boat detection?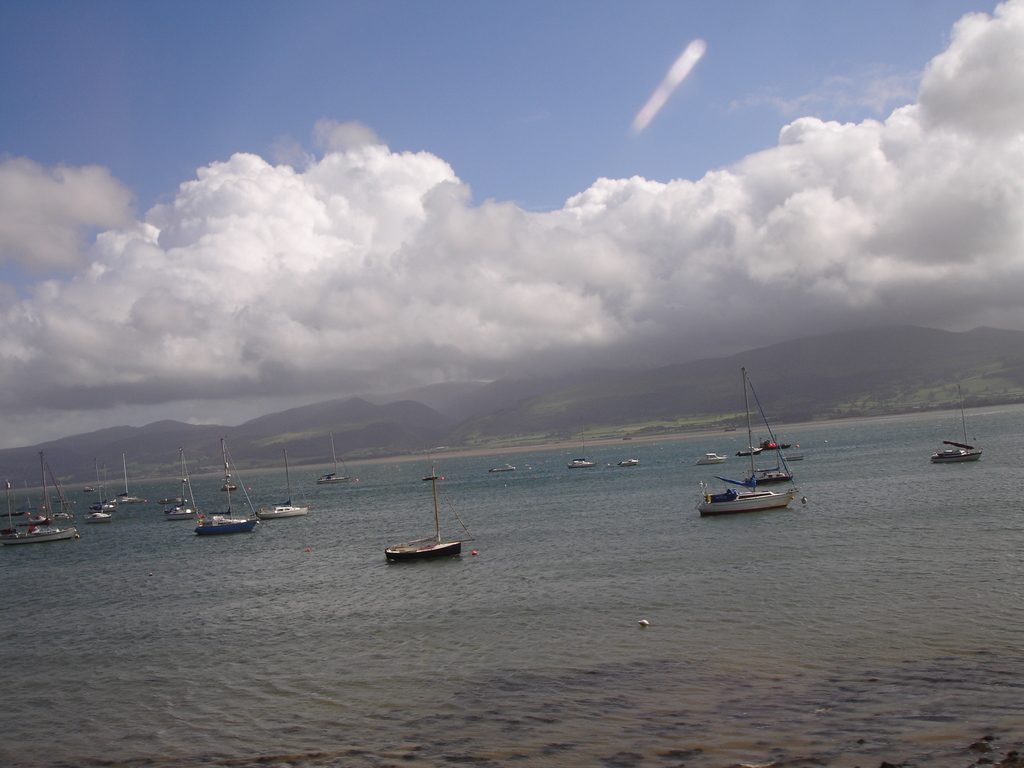
bbox(51, 484, 74, 524)
